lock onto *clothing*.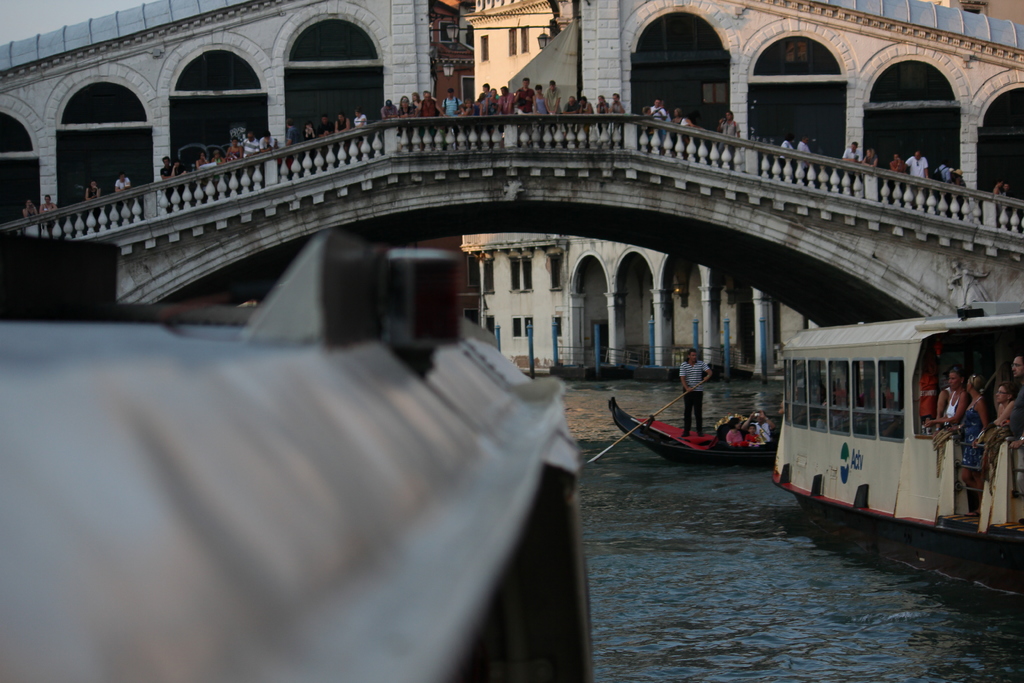
Locked: bbox=[776, 135, 797, 166].
